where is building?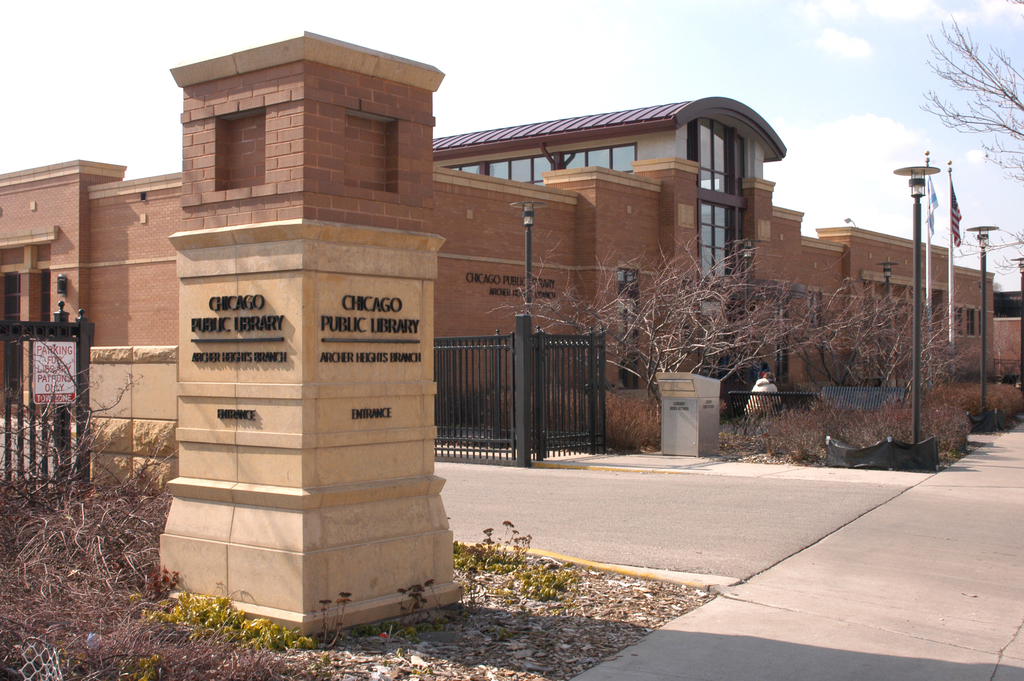
left=0, top=90, right=1022, bottom=472.
